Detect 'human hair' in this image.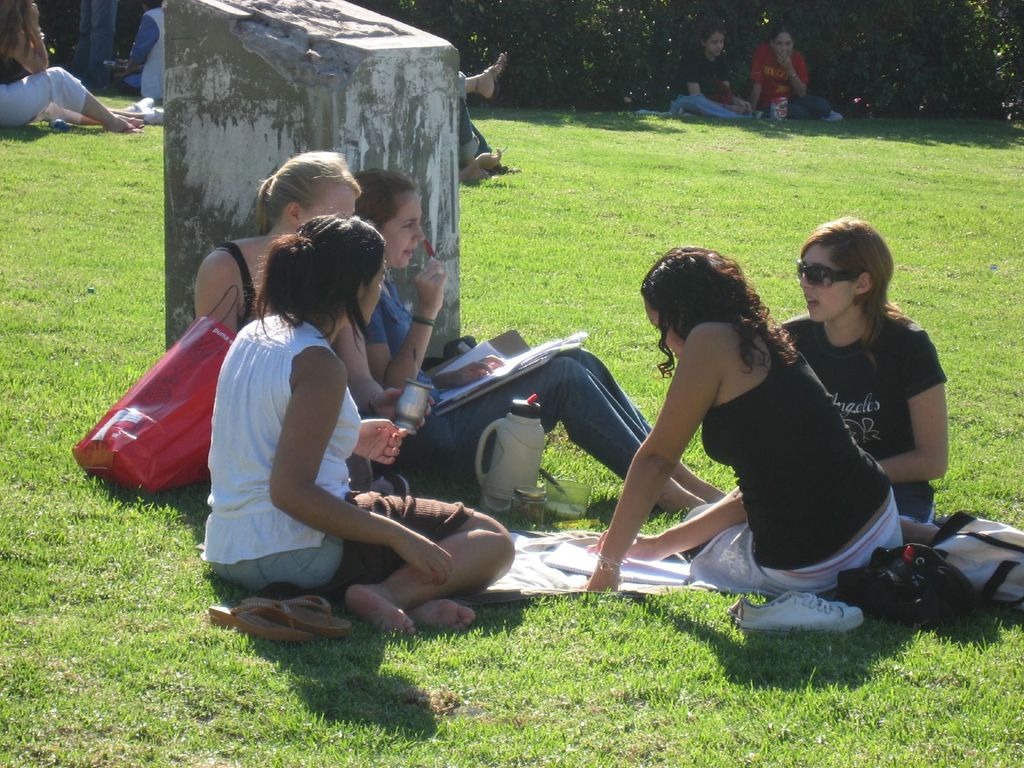
Detection: locate(0, 0, 42, 58).
